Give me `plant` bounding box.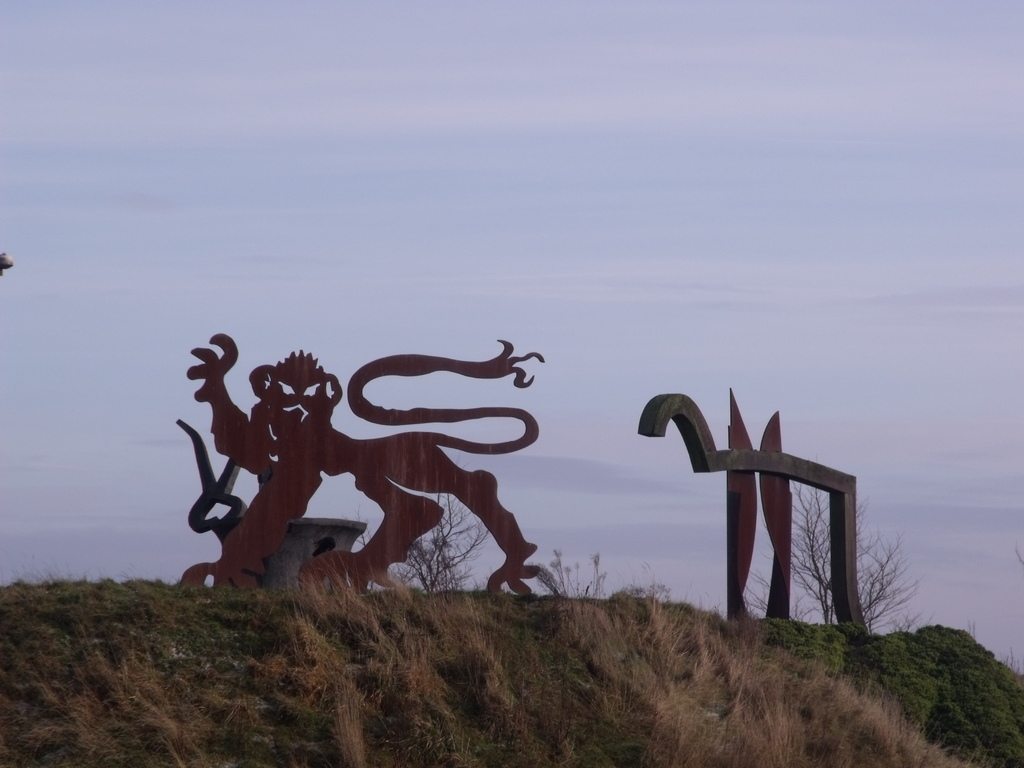
left=333, top=678, right=363, bottom=767.
